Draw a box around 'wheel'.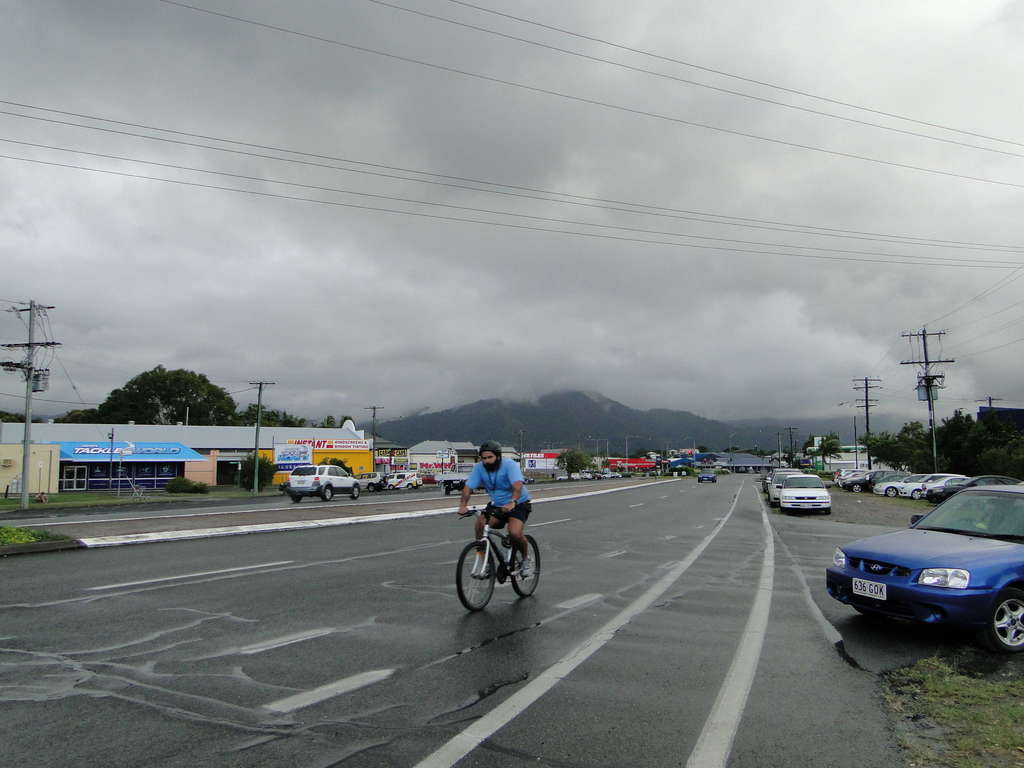
left=456, top=542, right=495, bottom=614.
